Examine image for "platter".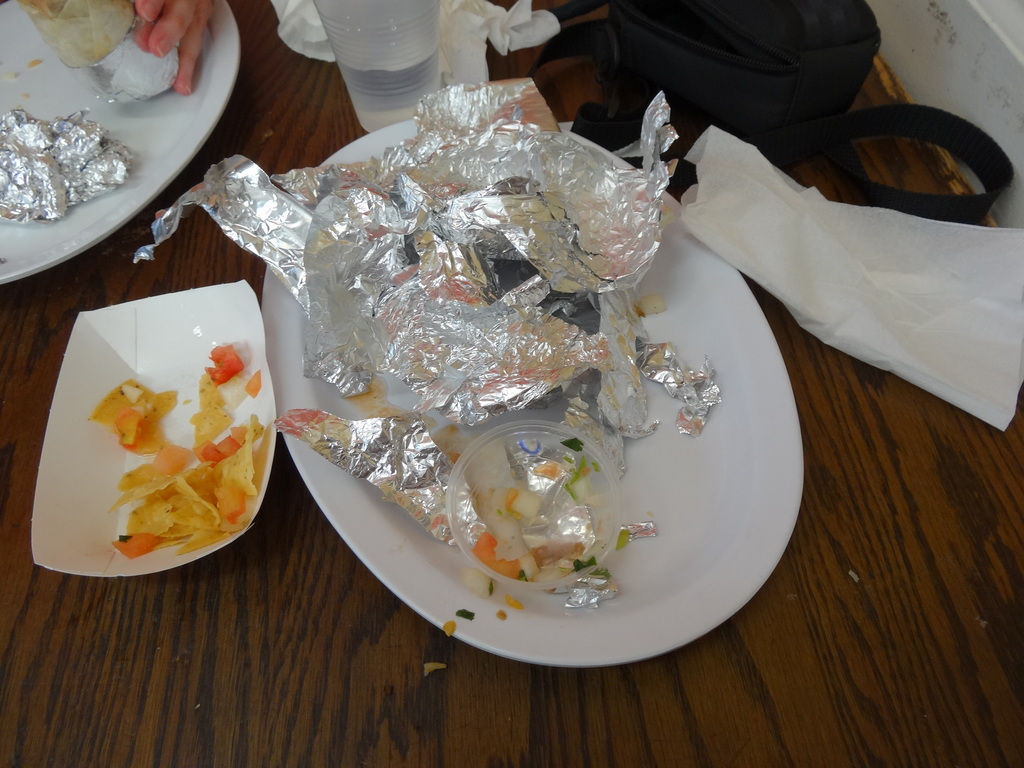
Examination result: 0,0,234,271.
